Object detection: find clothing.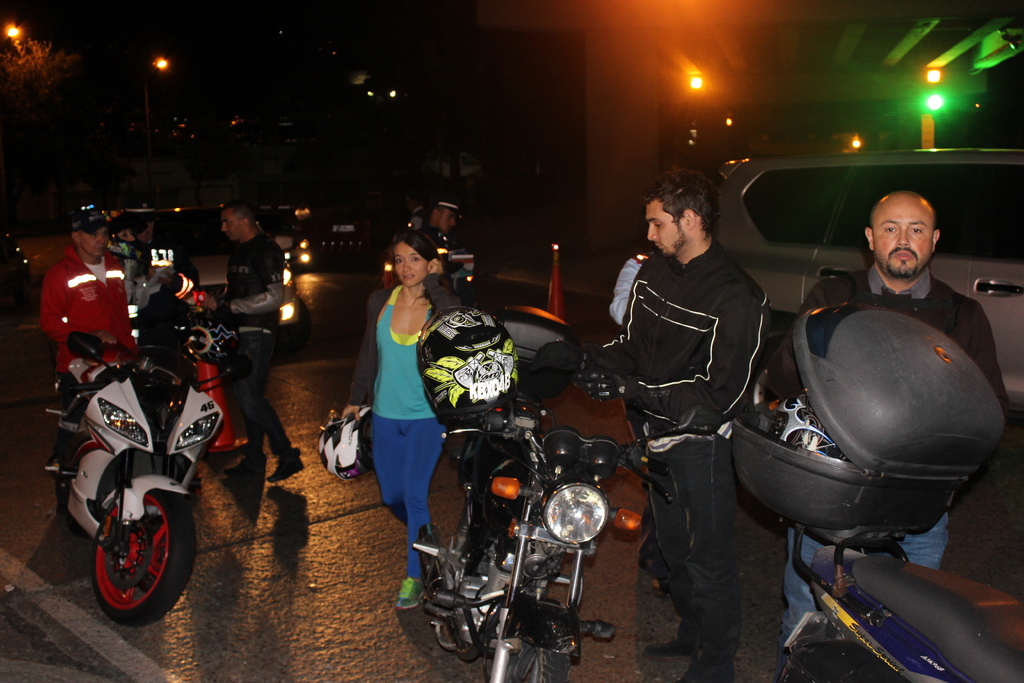
BBox(38, 243, 134, 493).
